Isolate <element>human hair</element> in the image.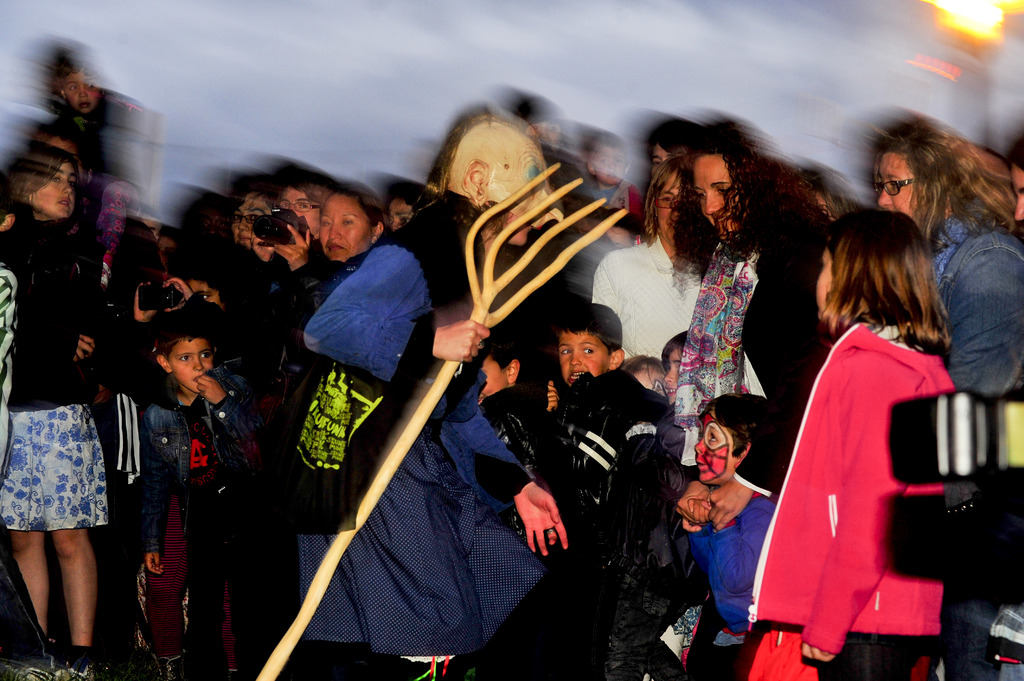
Isolated region: crop(28, 116, 89, 169).
